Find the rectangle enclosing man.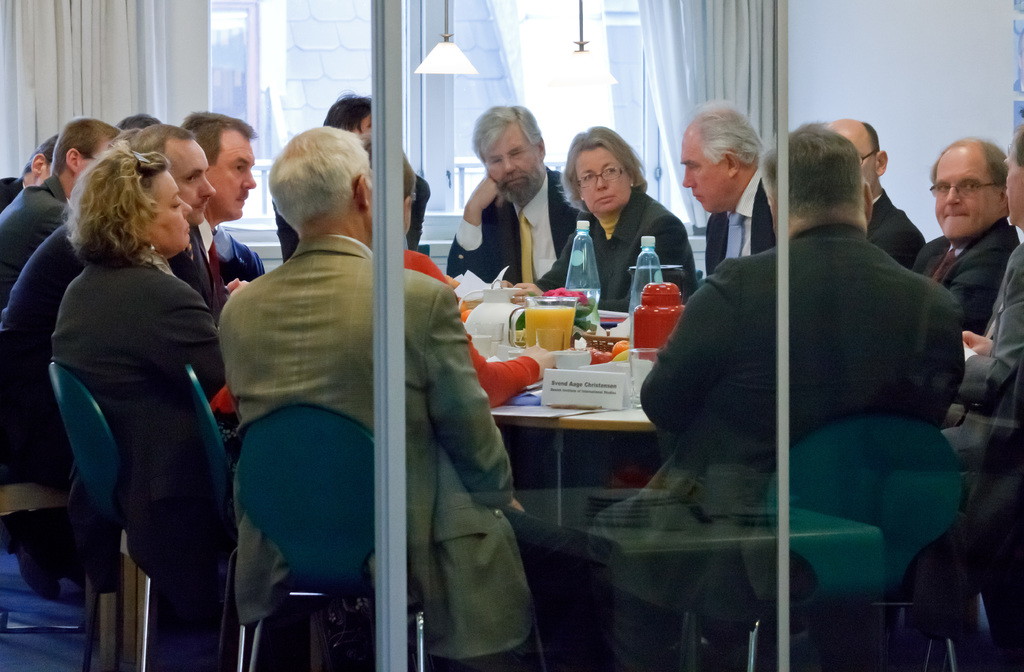
x1=0 y1=122 x2=218 y2=587.
